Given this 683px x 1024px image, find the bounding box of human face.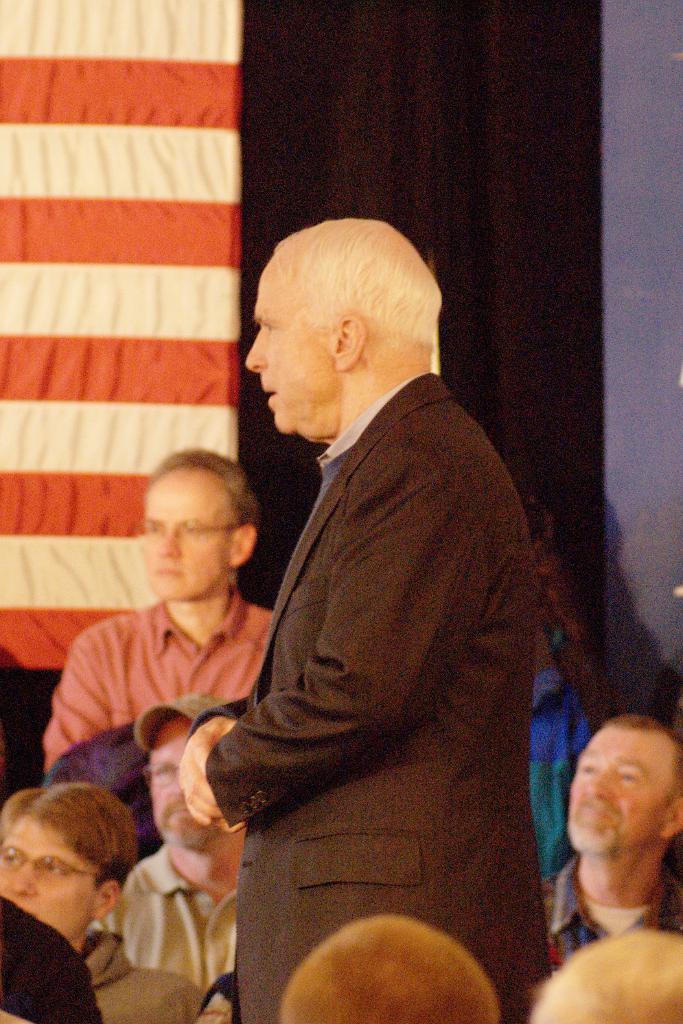
x1=563, y1=725, x2=659, y2=858.
